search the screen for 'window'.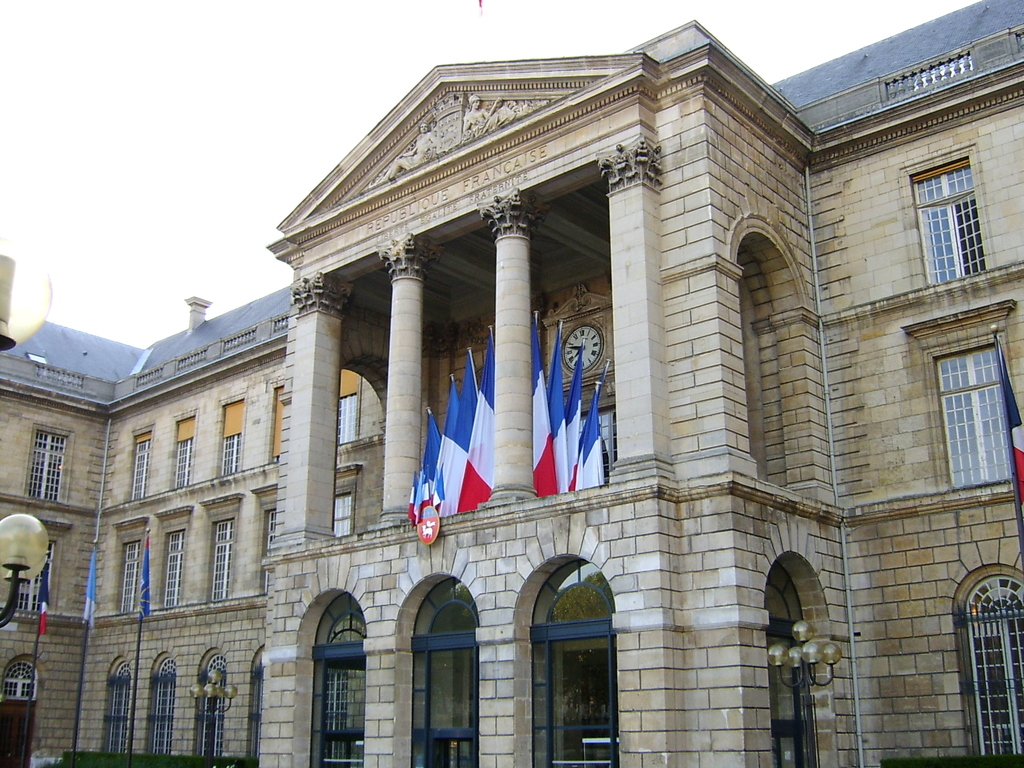
Found at (left=579, top=406, right=618, bottom=488).
